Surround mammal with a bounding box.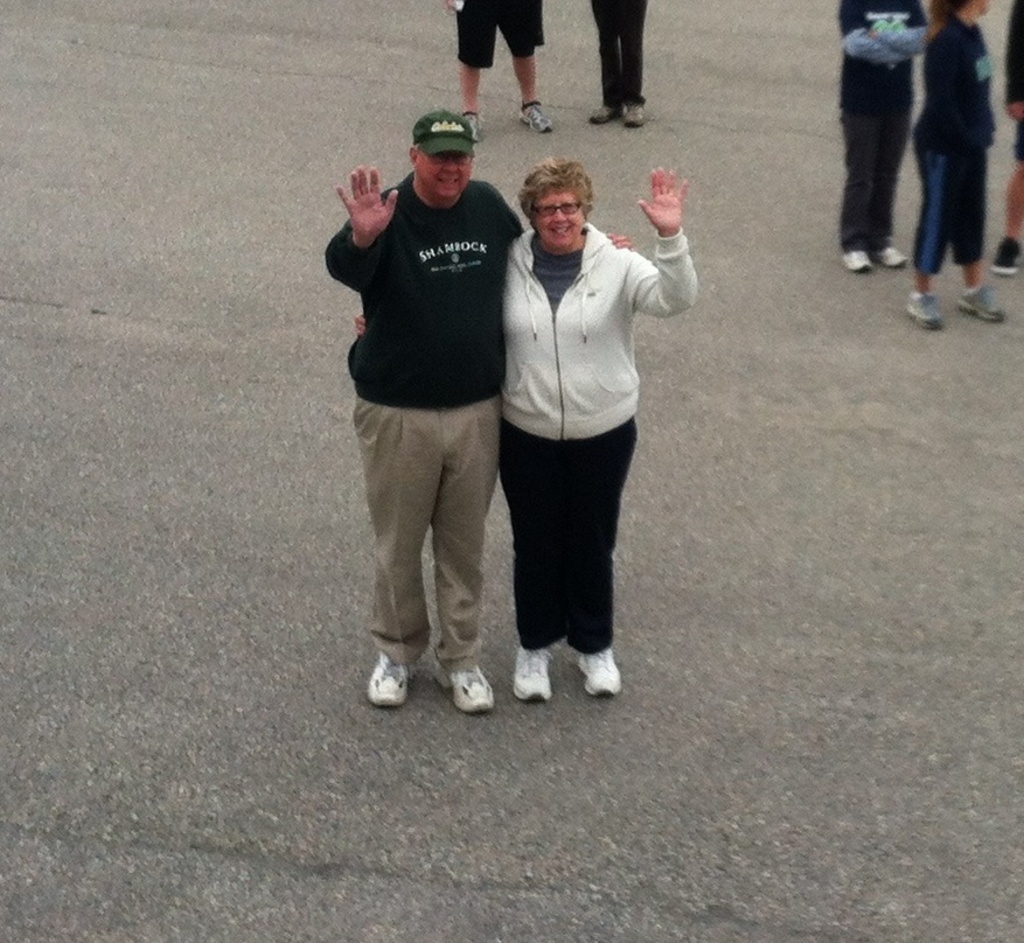
bbox(588, 0, 647, 125).
